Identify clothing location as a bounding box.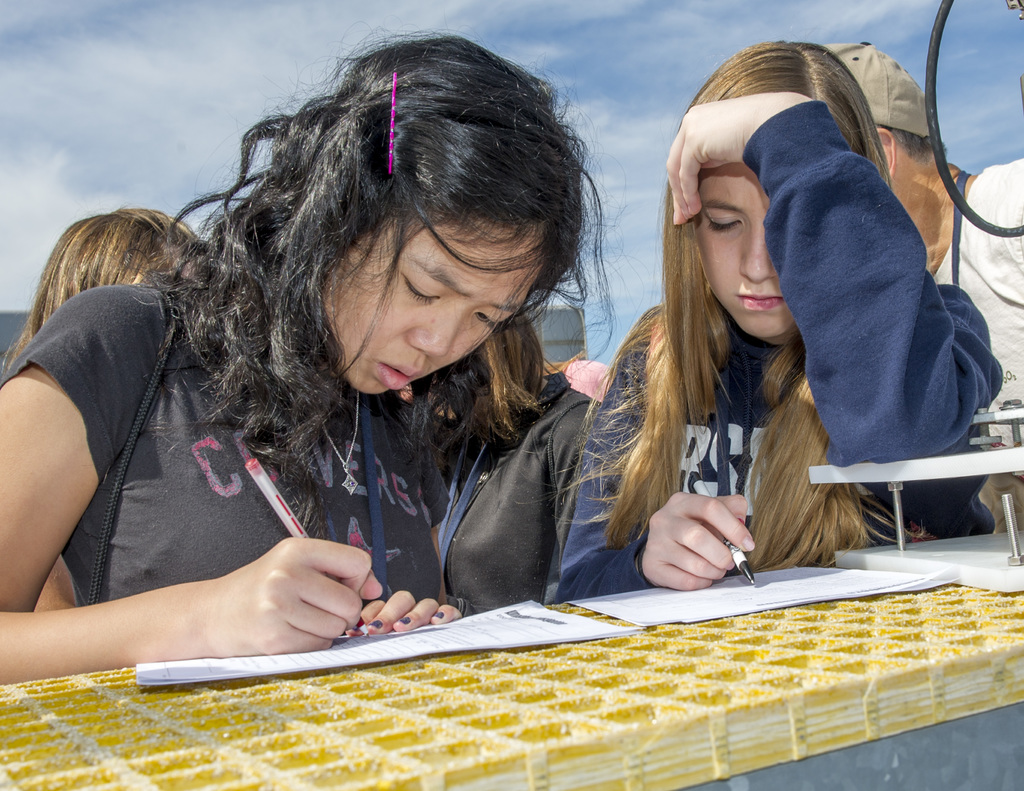
bbox=[541, 90, 997, 607].
